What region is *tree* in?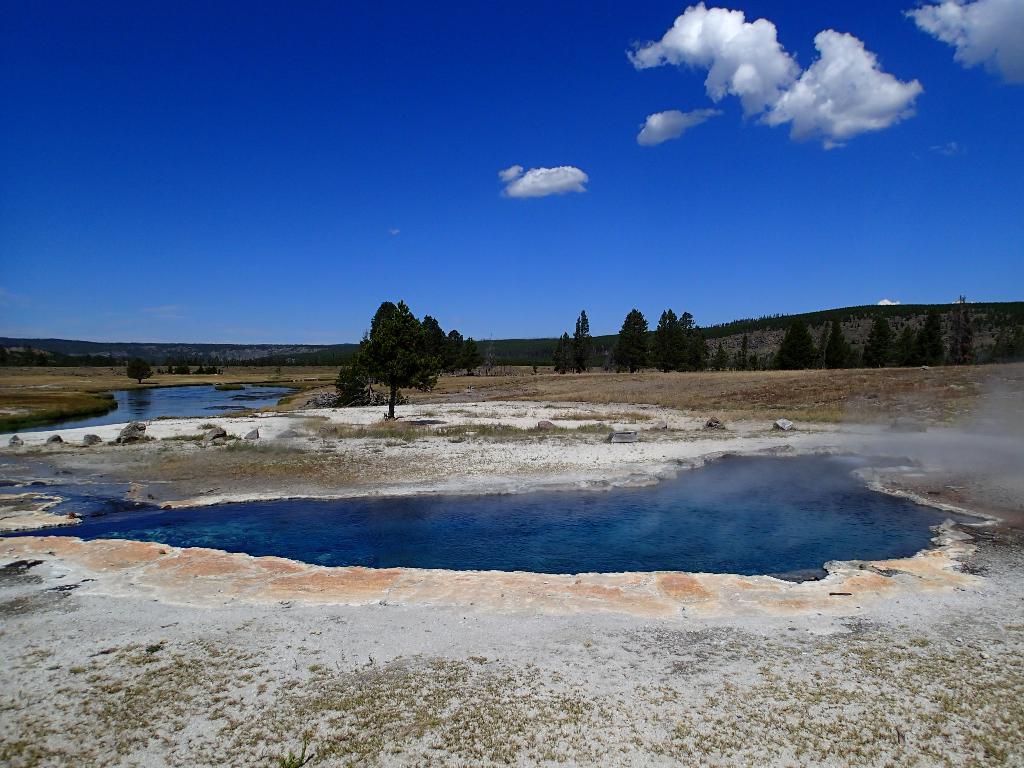
locate(611, 307, 648, 372).
